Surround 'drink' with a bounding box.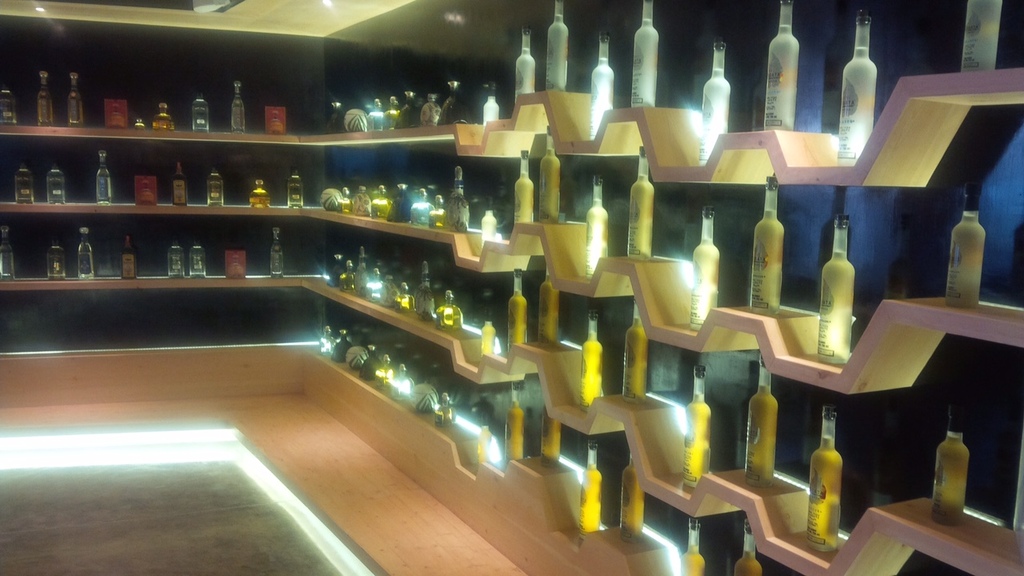
516:25:536:102.
